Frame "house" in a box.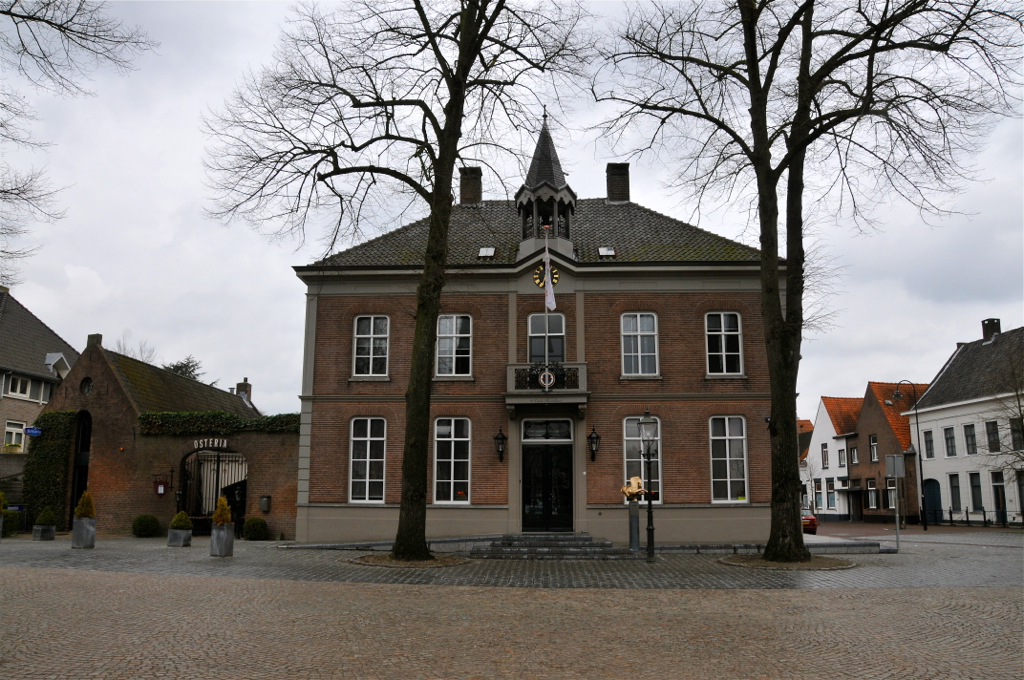
left=800, top=372, right=933, bottom=525.
